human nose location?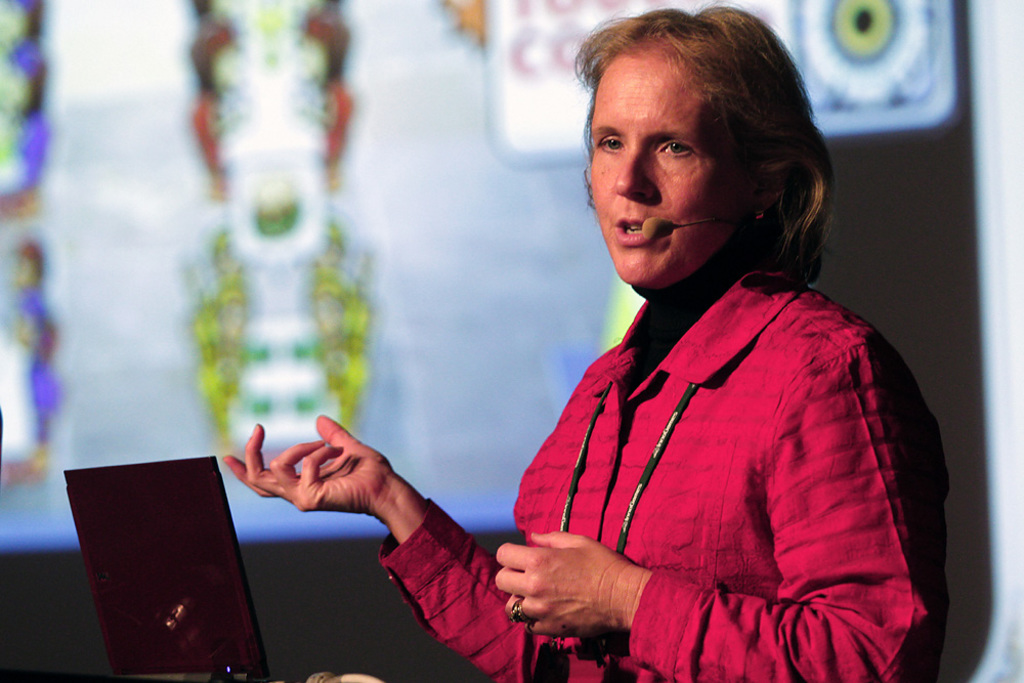
rect(612, 150, 649, 197)
